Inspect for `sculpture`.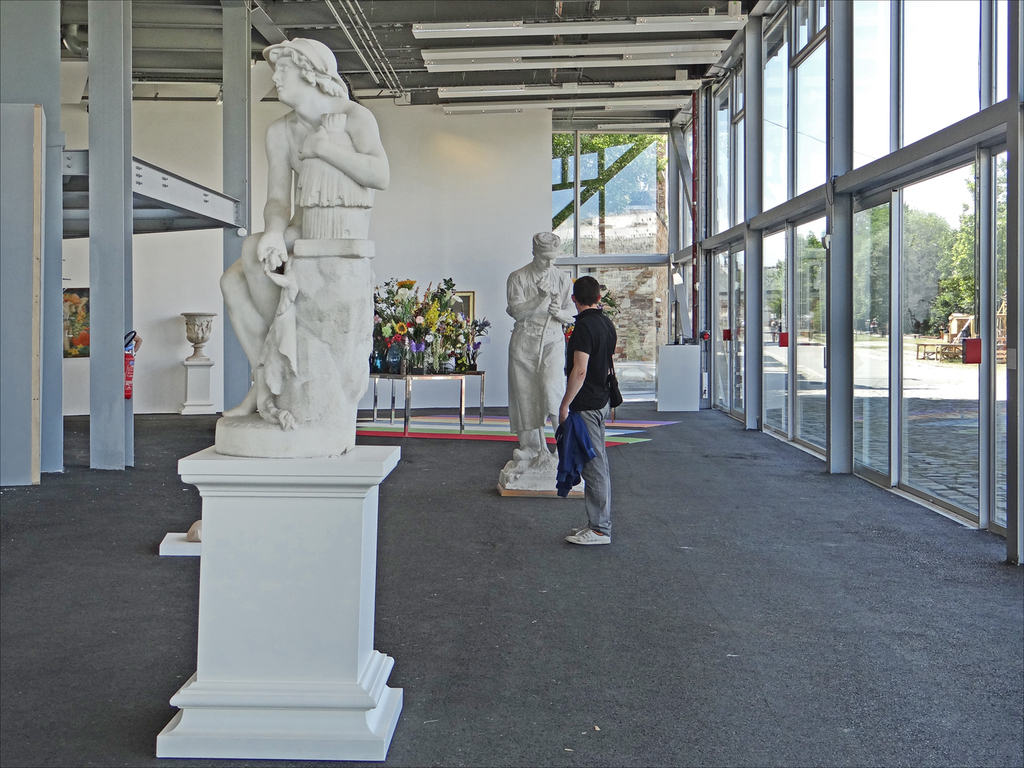
Inspection: bbox=[505, 227, 581, 497].
